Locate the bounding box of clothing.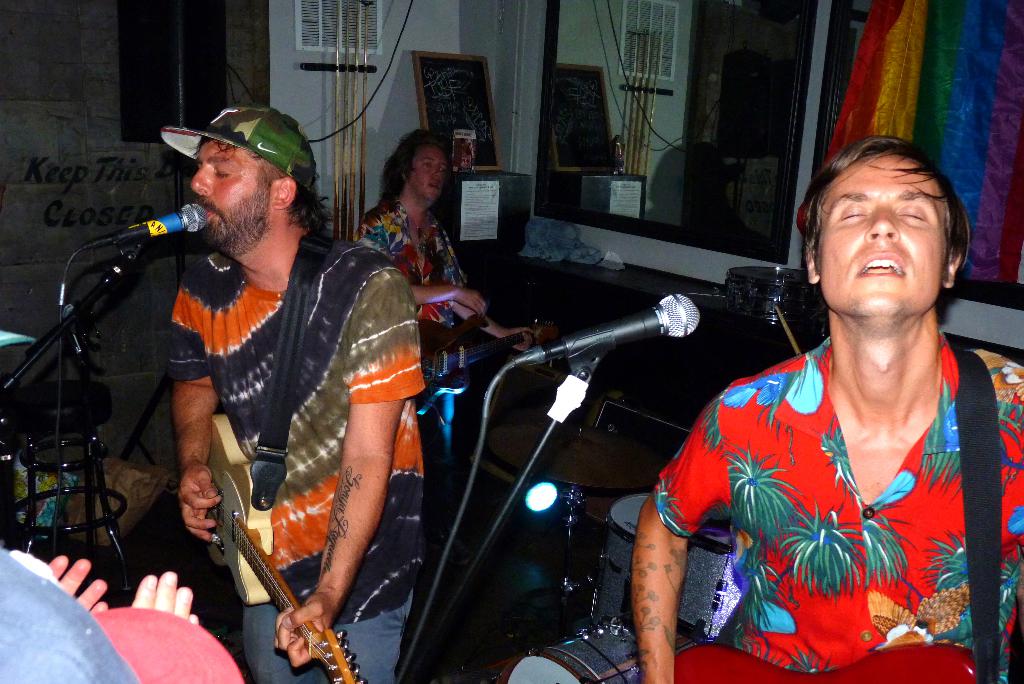
Bounding box: (x1=356, y1=199, x2=474, y2=453).
